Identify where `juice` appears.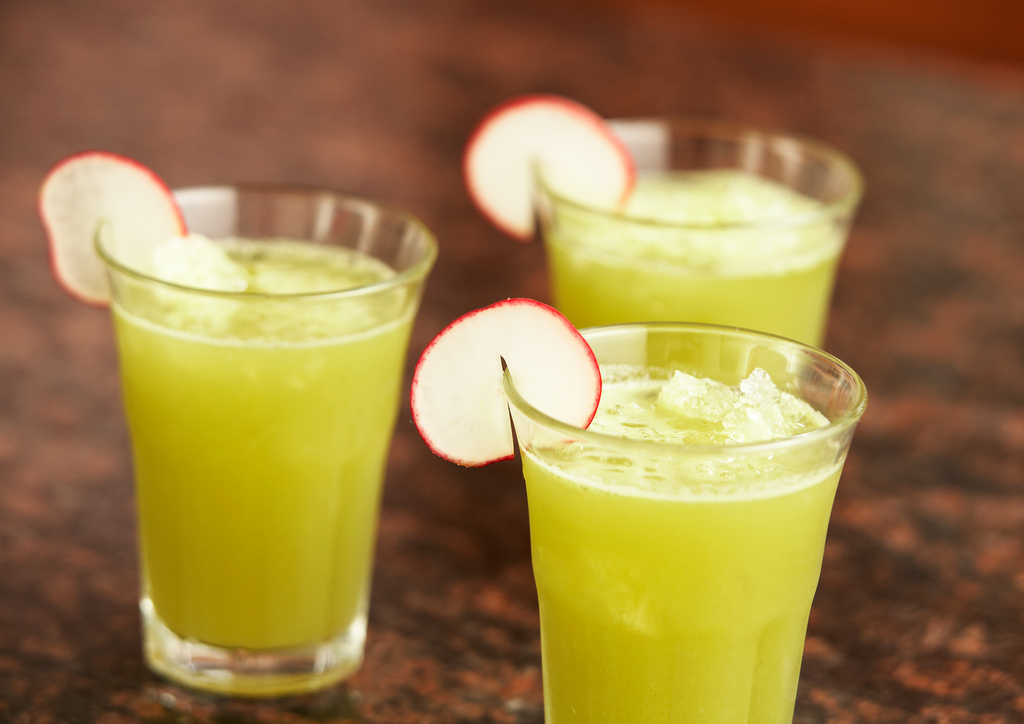
Appears at [518, 373, 852, 723].
